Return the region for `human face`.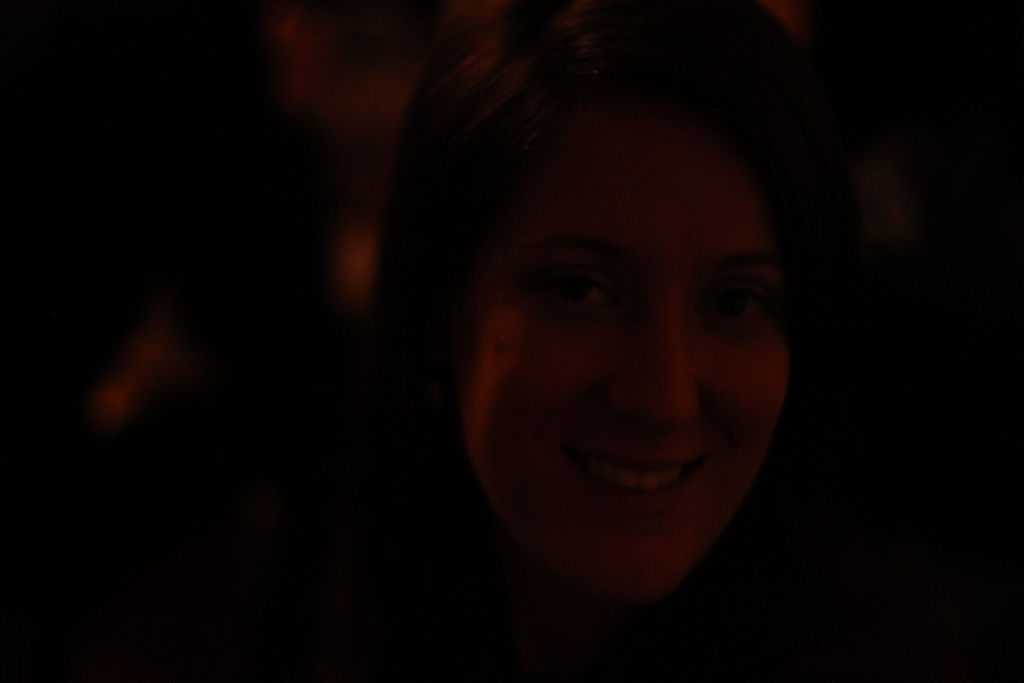
(x1=468, y1=139, x2=791, y2=605).
